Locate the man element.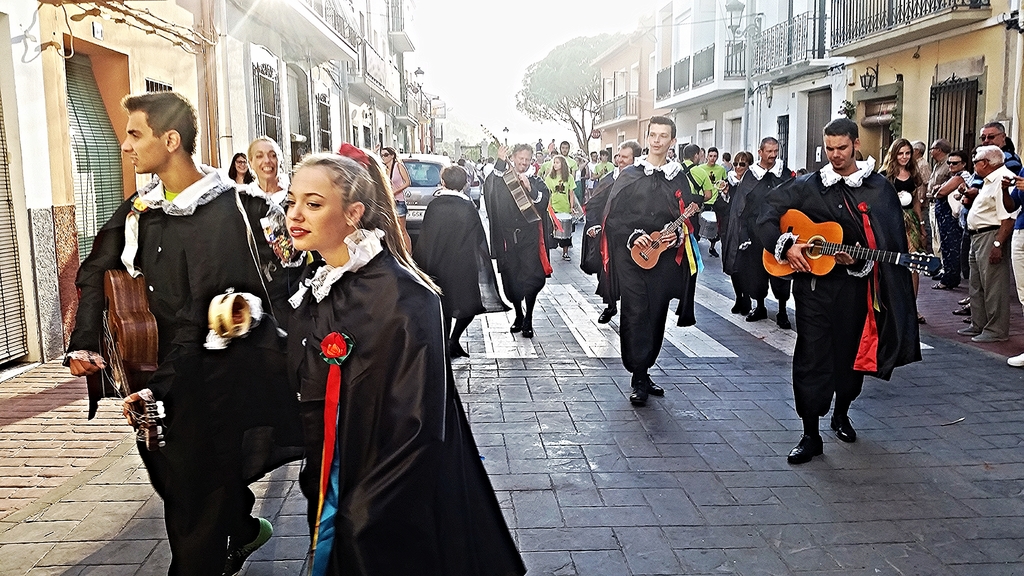
Element bbox: x1=724 y1=138 x2=796 y2=327.
